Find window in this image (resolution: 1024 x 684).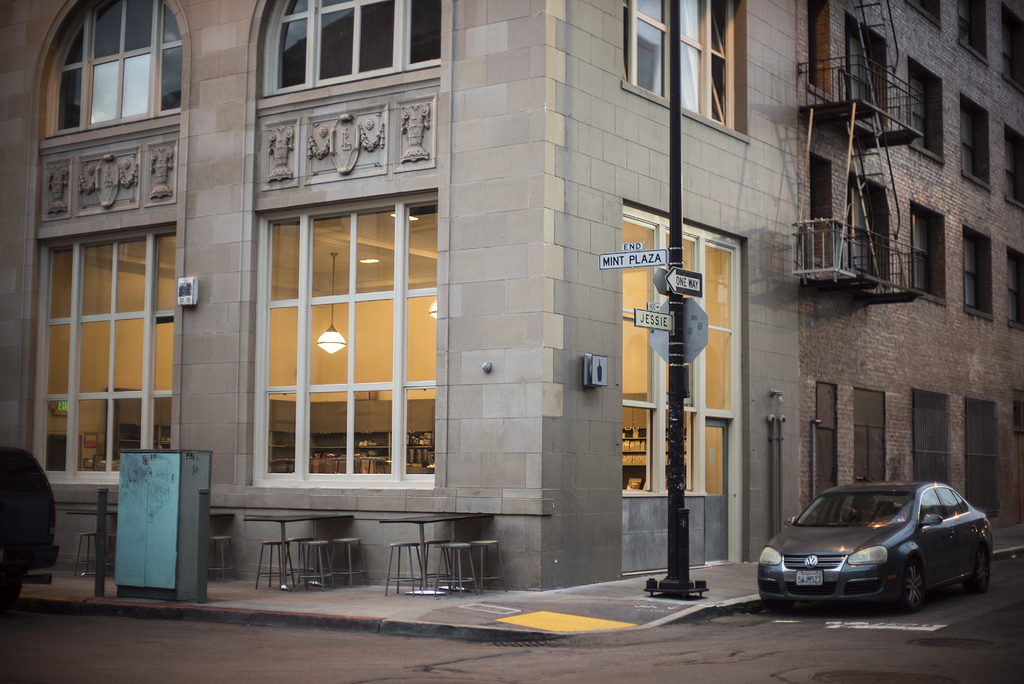
rect(626, 0, 735, 126).
